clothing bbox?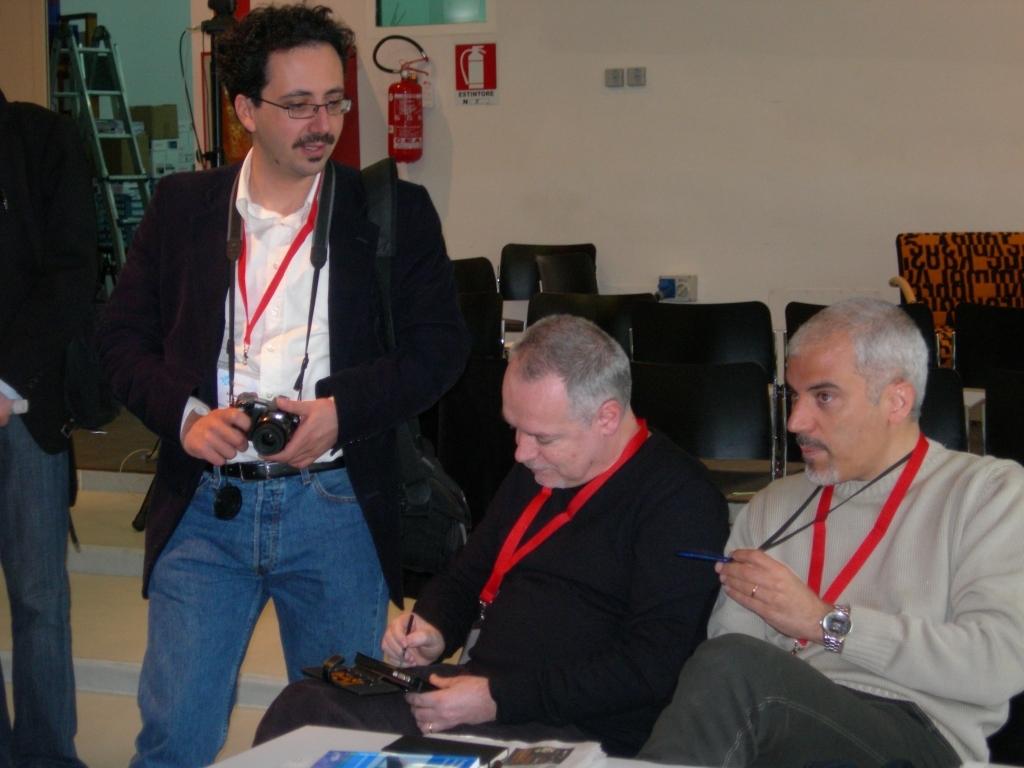
Rect(636, 433, 1023, 767)
